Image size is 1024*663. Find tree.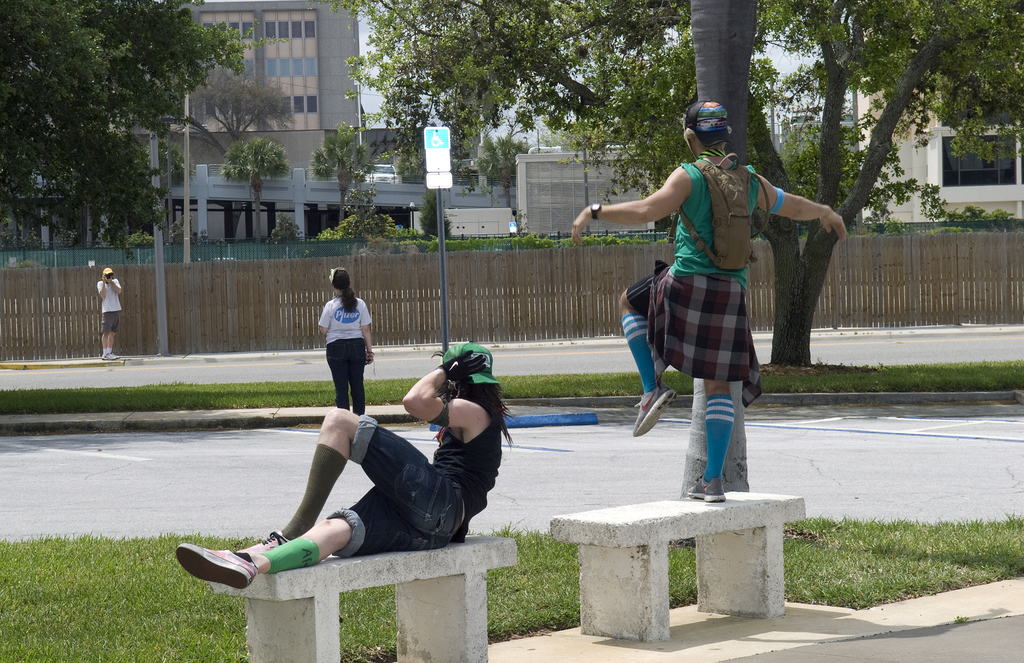
BBox(172, 66, 296, 152).
